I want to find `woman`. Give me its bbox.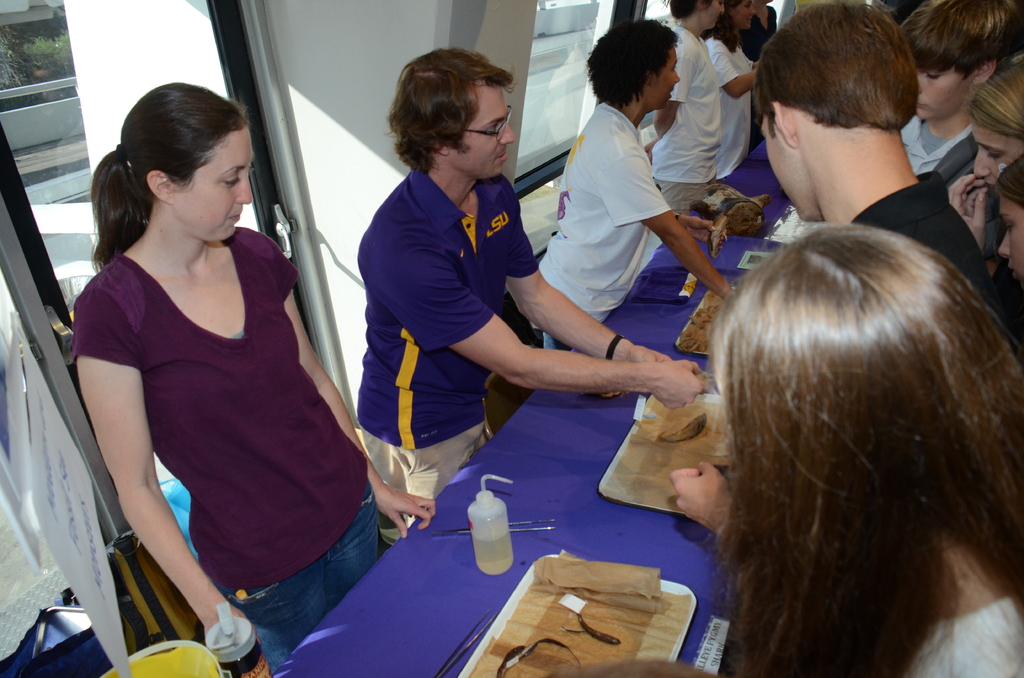
[x1=691, y1=223, x2=1023, y2=677].
